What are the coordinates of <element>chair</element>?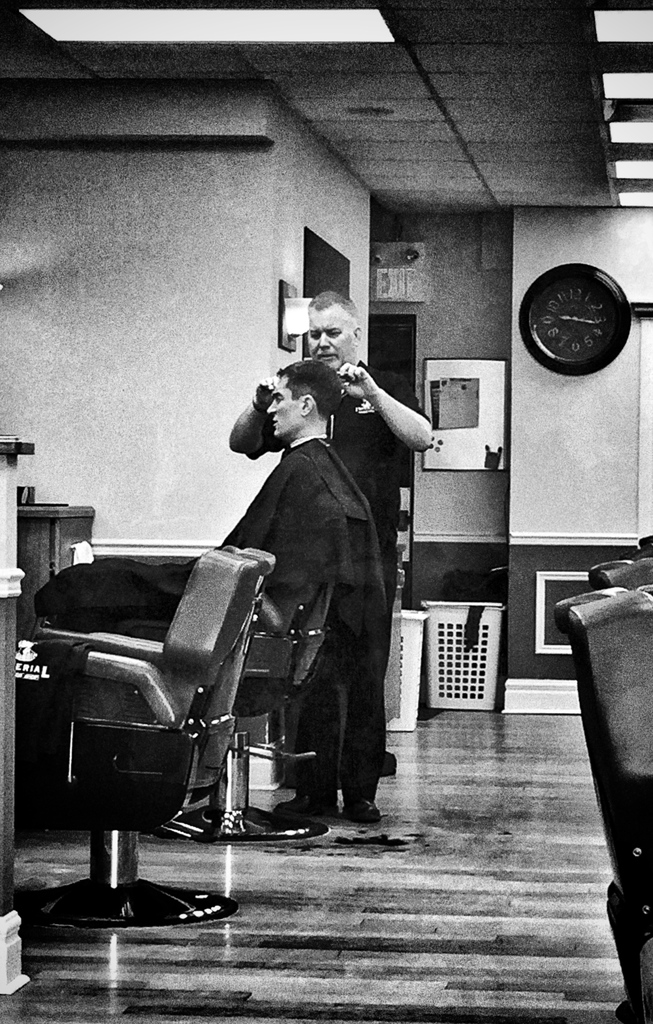
[x1=554, y1=582, x2=652, y2=1021].
